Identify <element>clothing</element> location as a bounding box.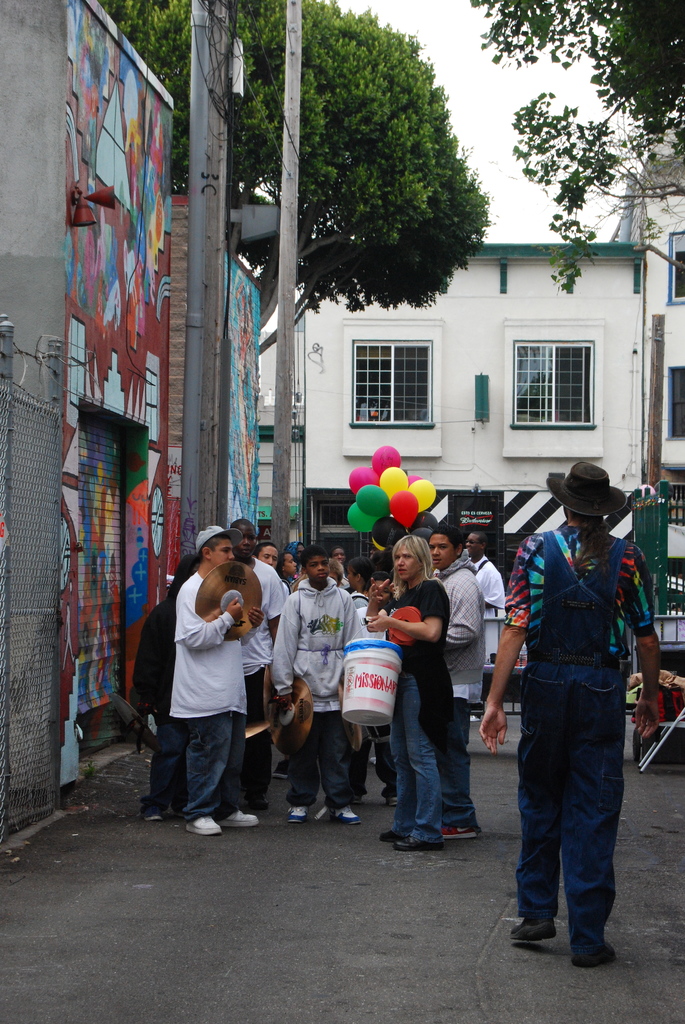
bbox=[509, 441, 658, 940].
